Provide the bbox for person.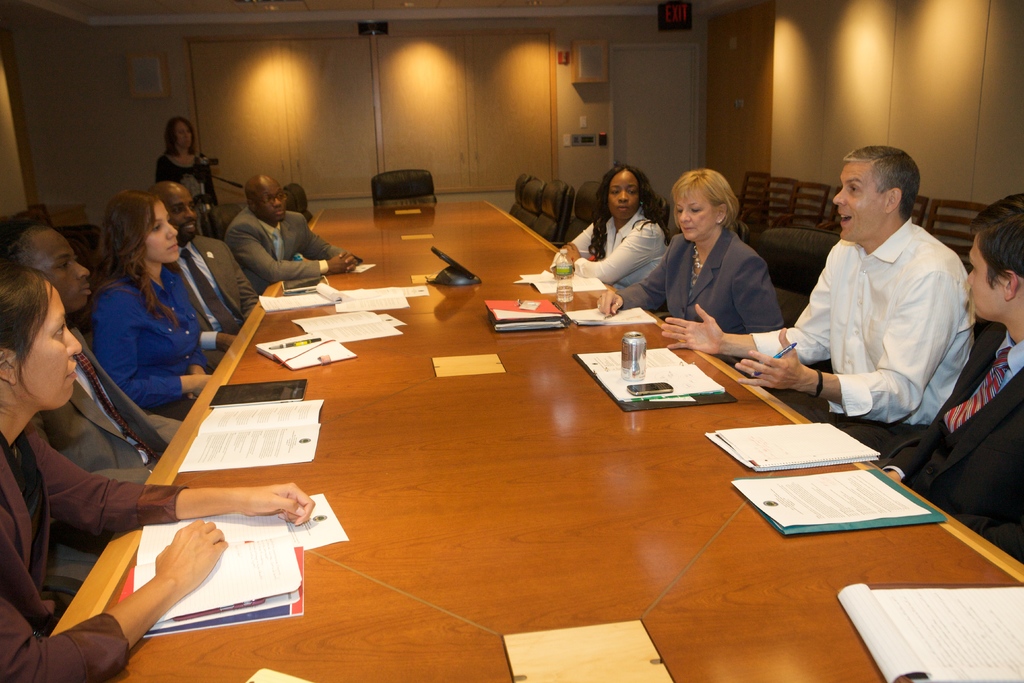
783 120 975 482.
